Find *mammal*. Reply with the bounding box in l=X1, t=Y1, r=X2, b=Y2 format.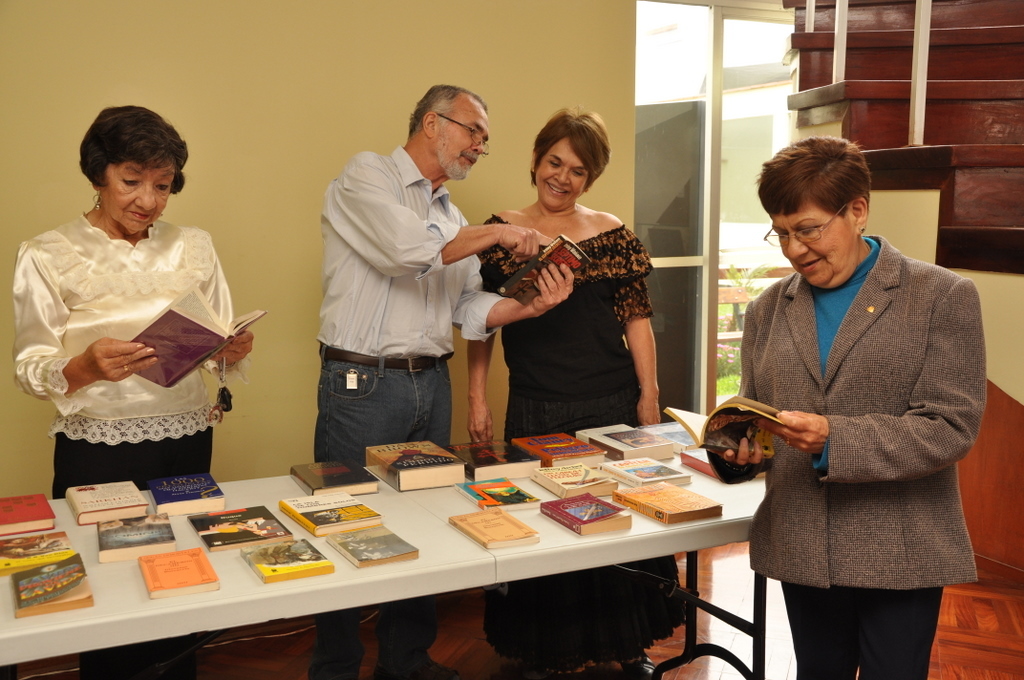
l=726, t=133, r=990, b=636.
